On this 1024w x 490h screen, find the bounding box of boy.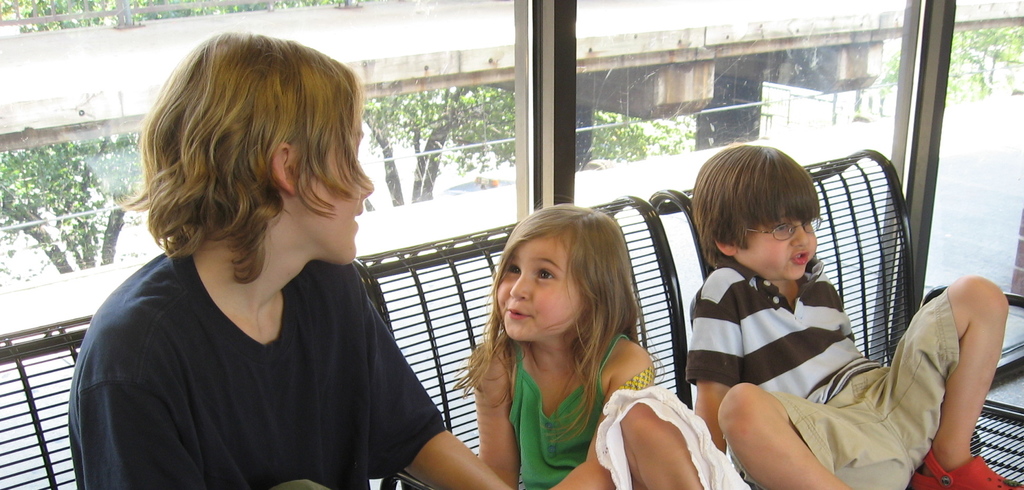
Bounding box: left=686, top=145, right=1013, bottom=487.
